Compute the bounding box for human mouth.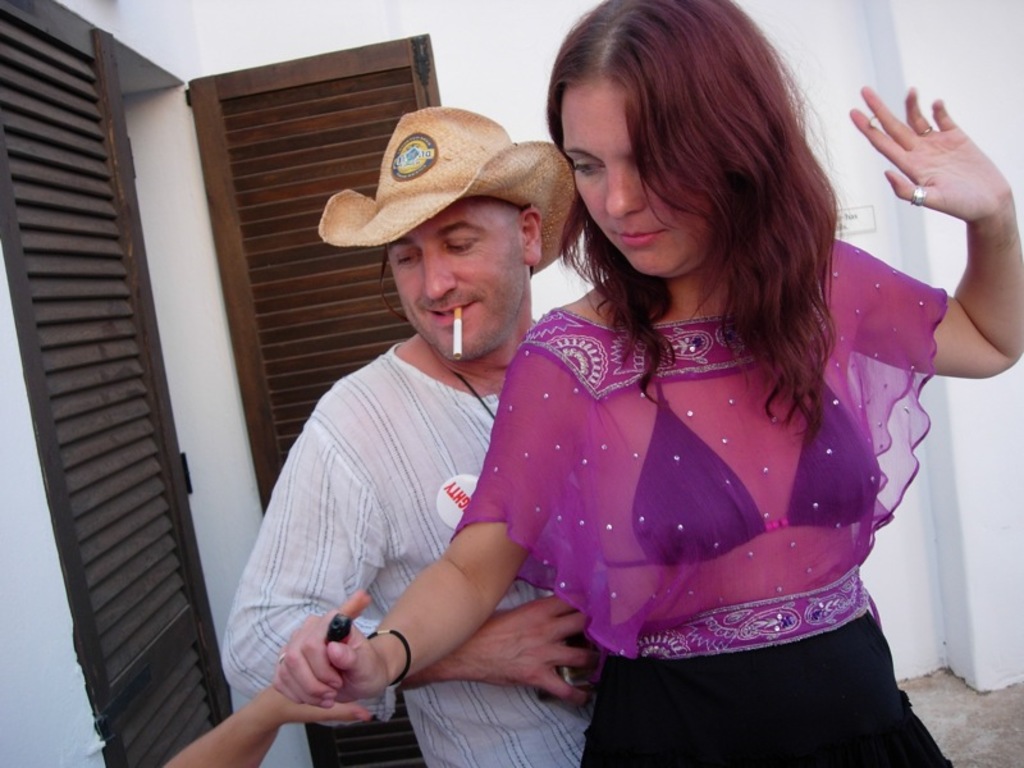
x1=428 y1=303 x2=476 y2=326.
